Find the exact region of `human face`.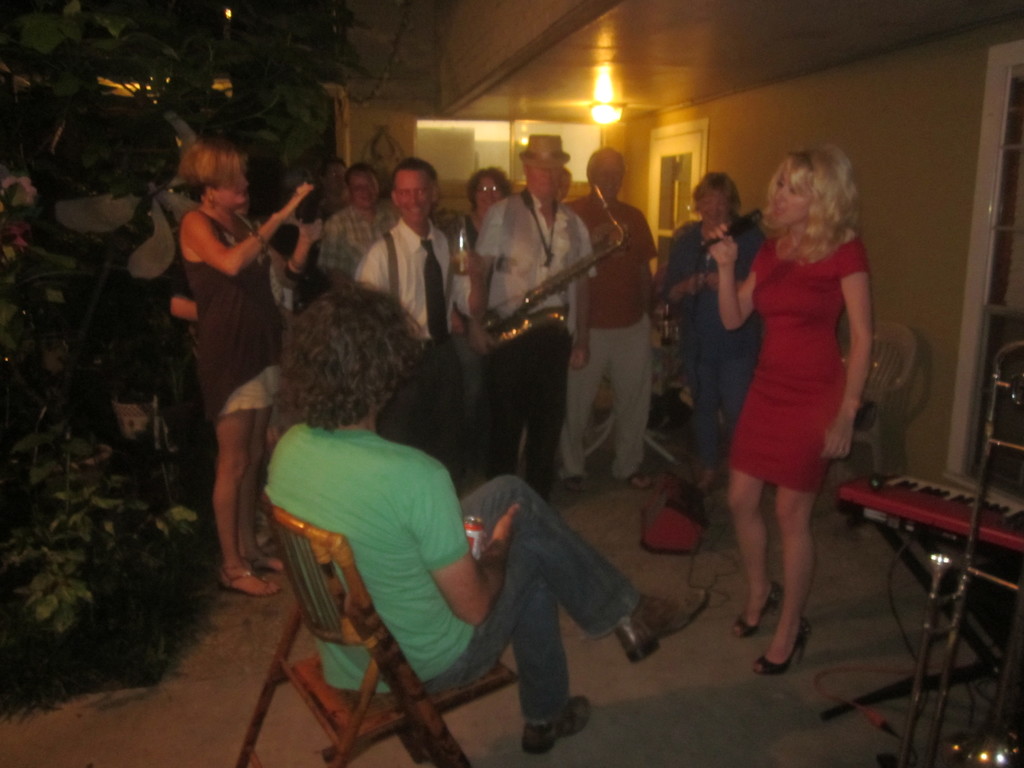
Exact region: (392, 168, 434, 225).
